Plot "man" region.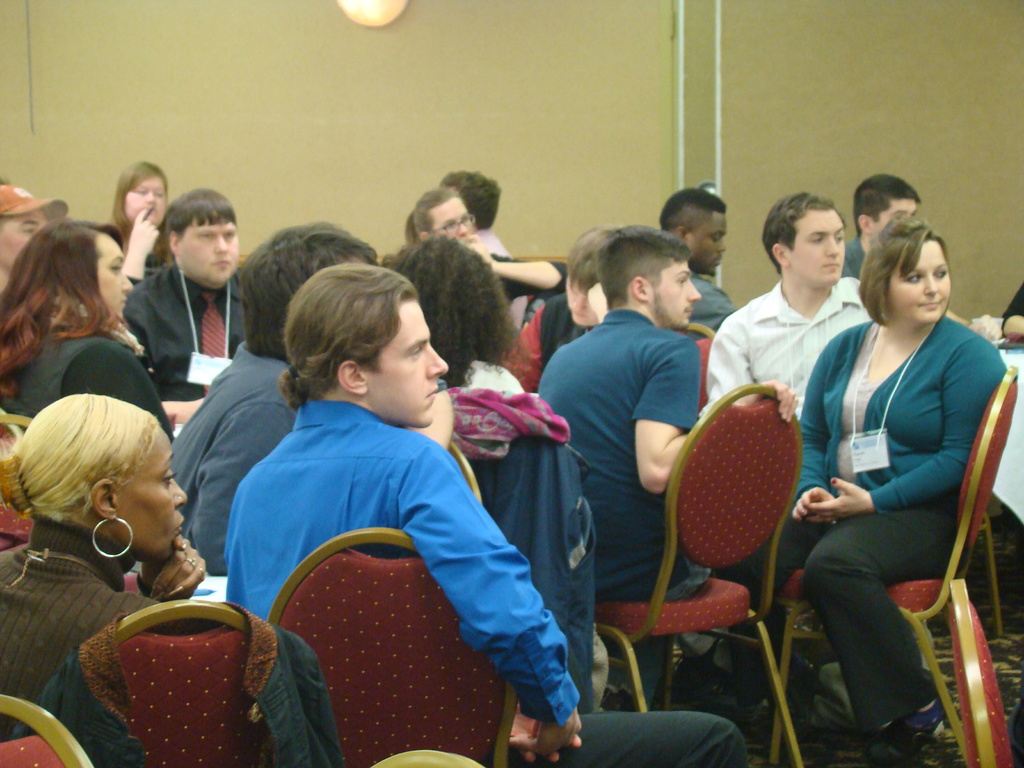
Plotted at crop(659, 188, 735, 348).
